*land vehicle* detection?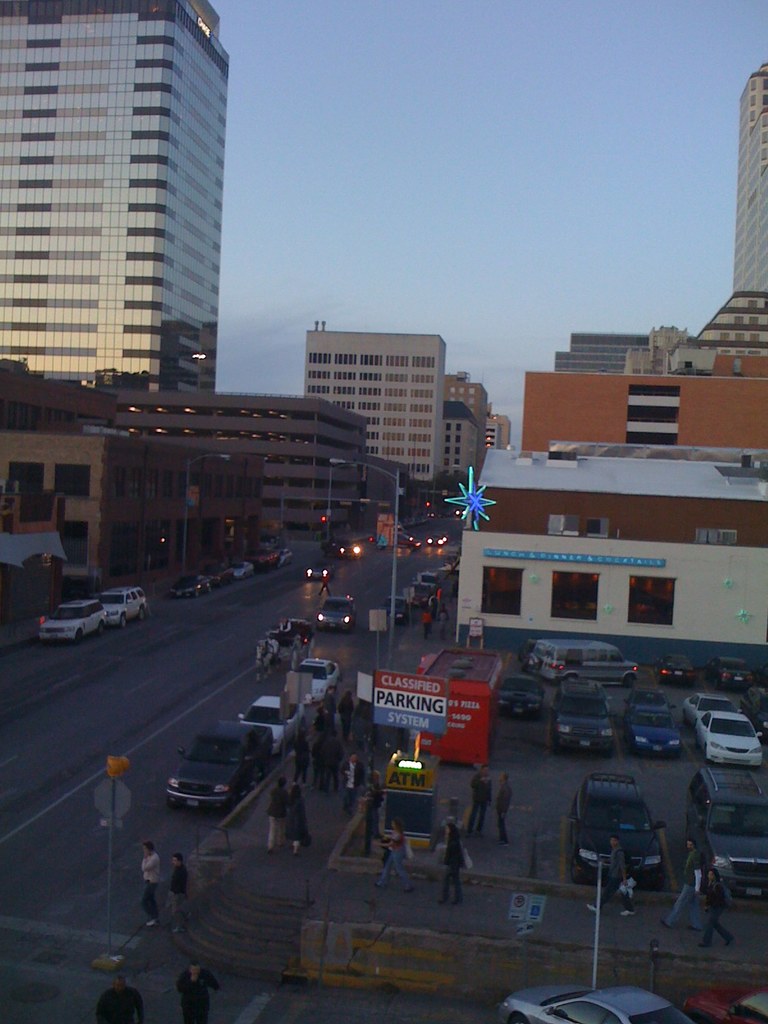
crop(42, 600, 114, 644)
